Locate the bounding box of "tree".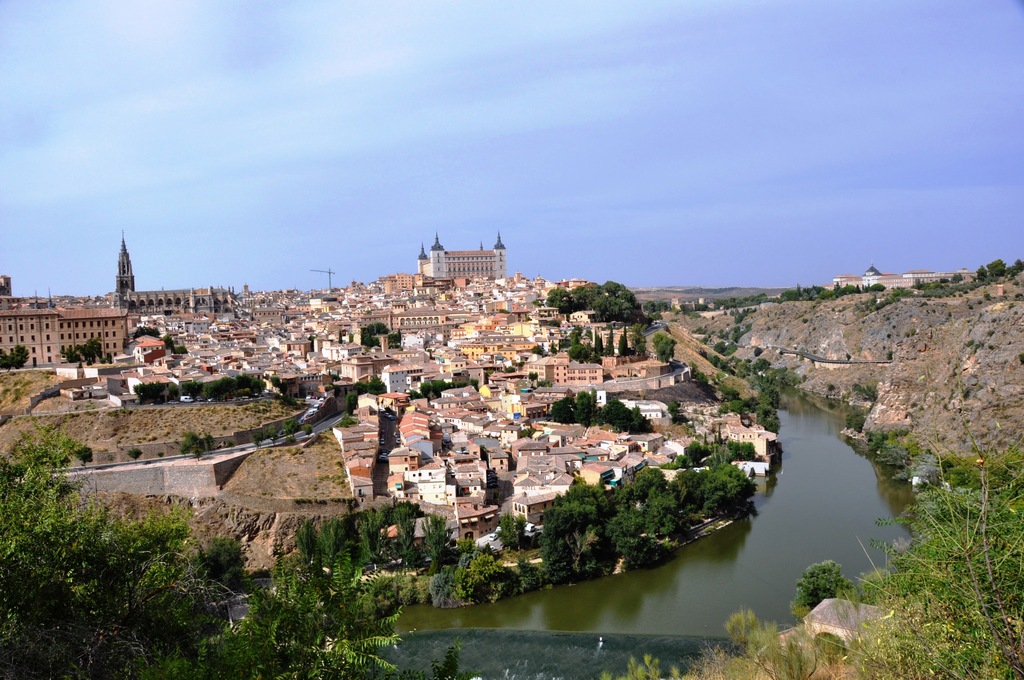
Bounding box: left=346, top=505, right=394, bottom=569.
